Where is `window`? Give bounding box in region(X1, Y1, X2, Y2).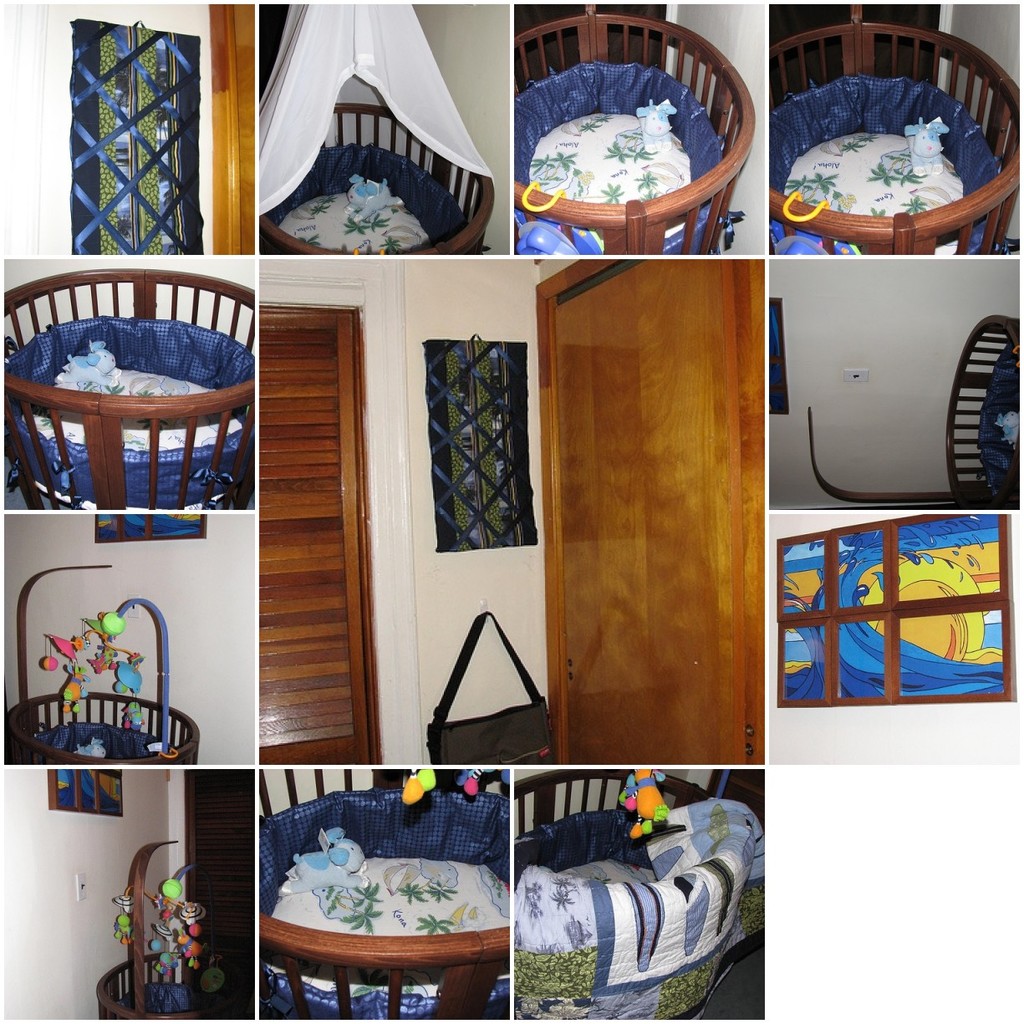
region(49, 14, 226, 278).
